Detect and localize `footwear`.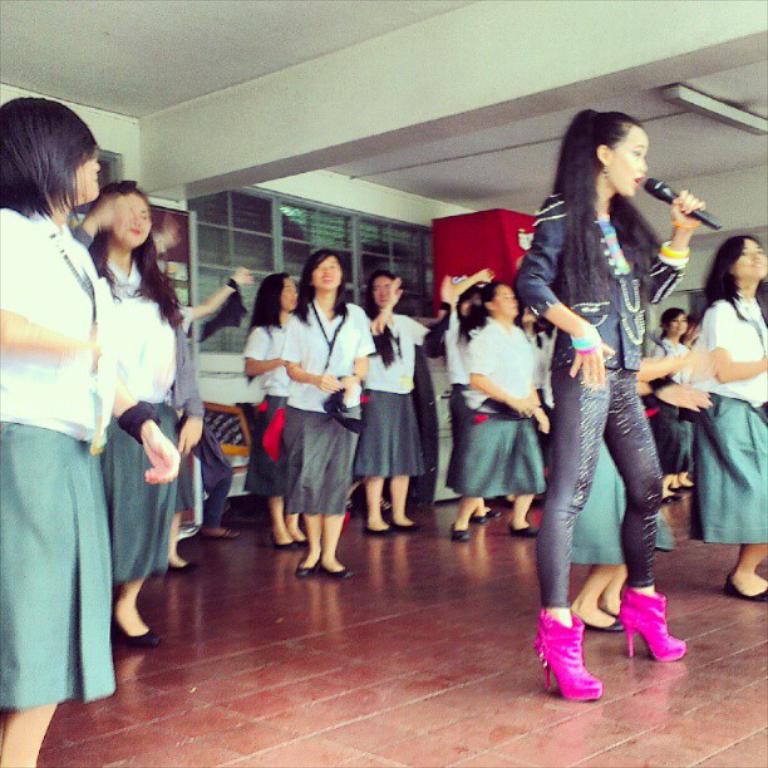
Localized at locate(540, 621, 616, 712).
